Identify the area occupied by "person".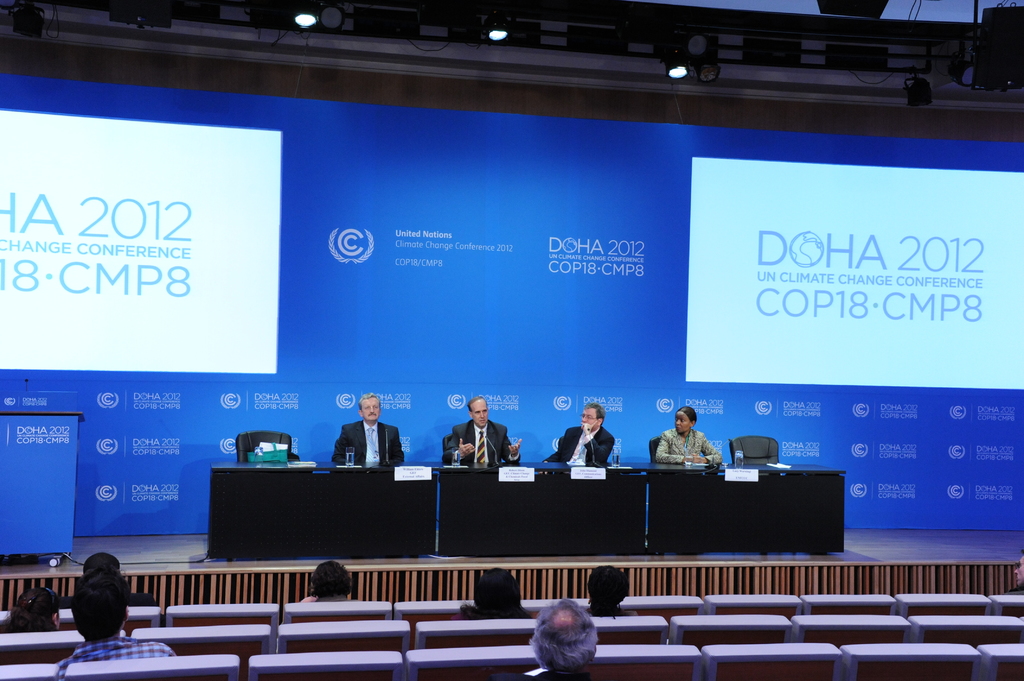
Area: [x1=586, y1=564, x2=633, y2=616].
